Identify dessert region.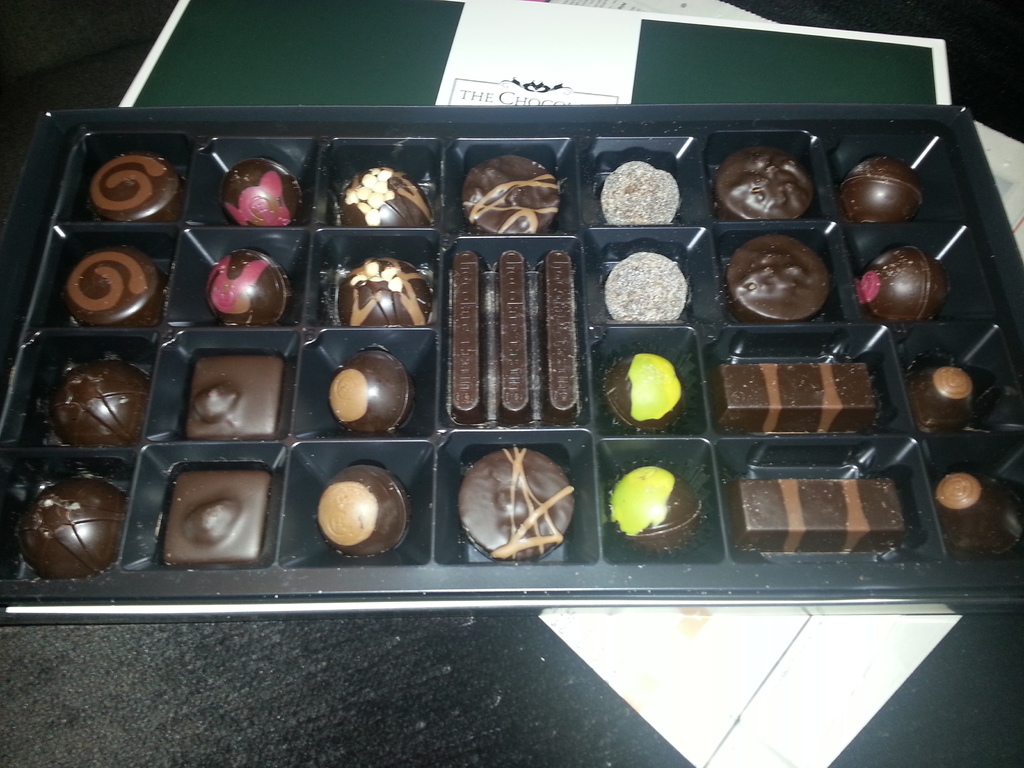
Region: box=[50, 365, 154, 452].
